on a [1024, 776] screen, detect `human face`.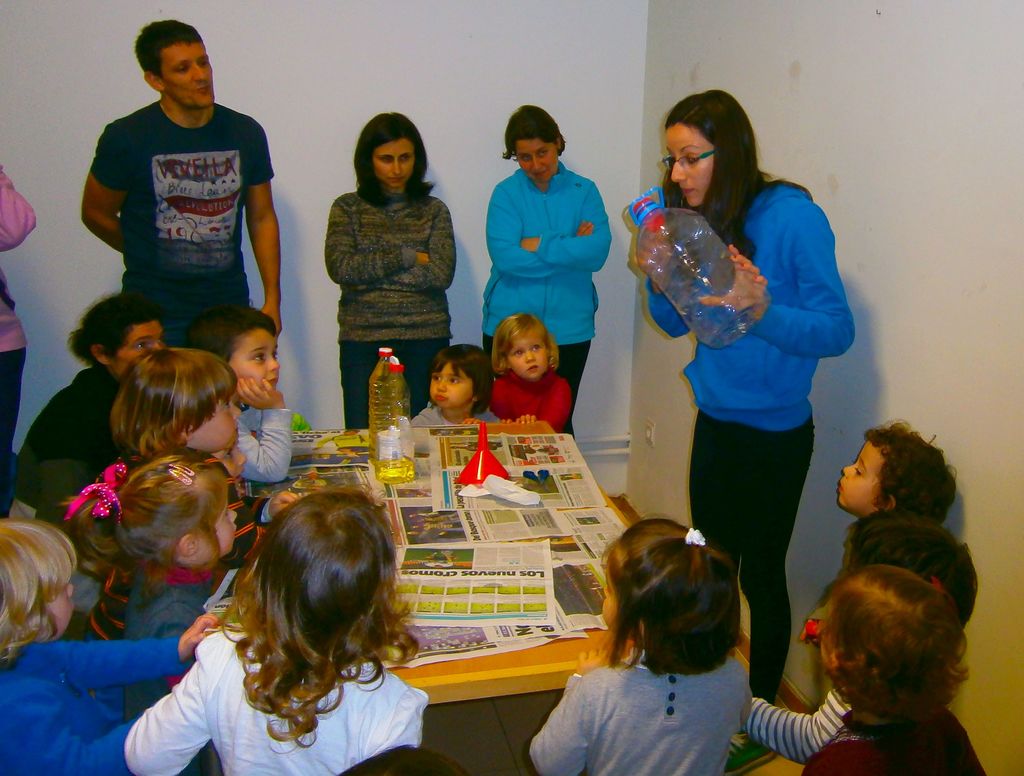
[429,364,473,409].
